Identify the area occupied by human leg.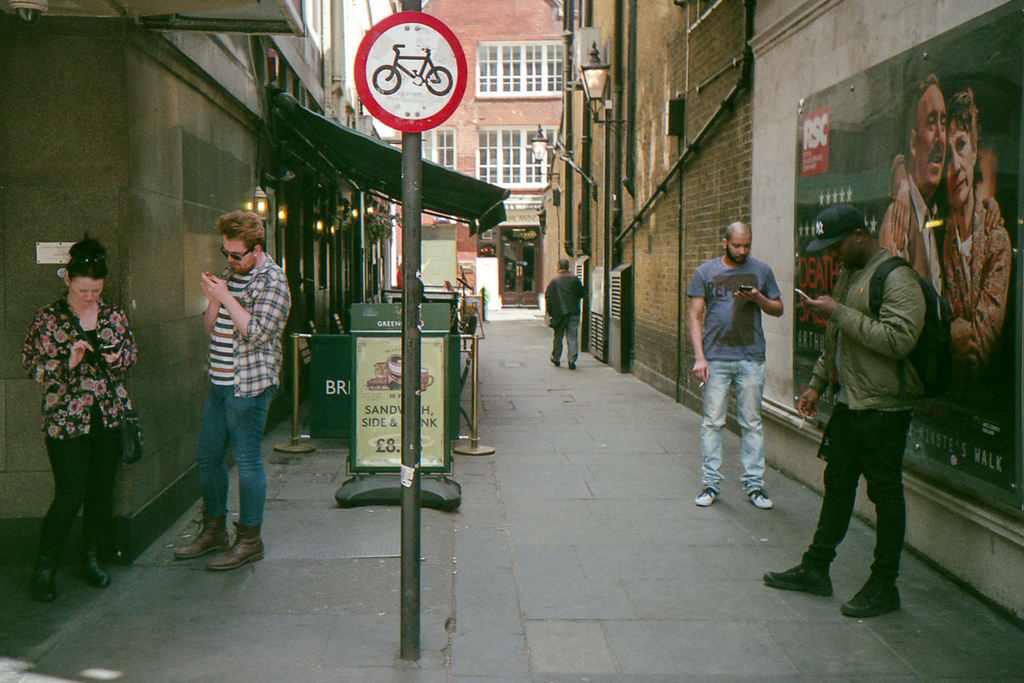
Area: <region>763, 402, 865, 597</region>.
